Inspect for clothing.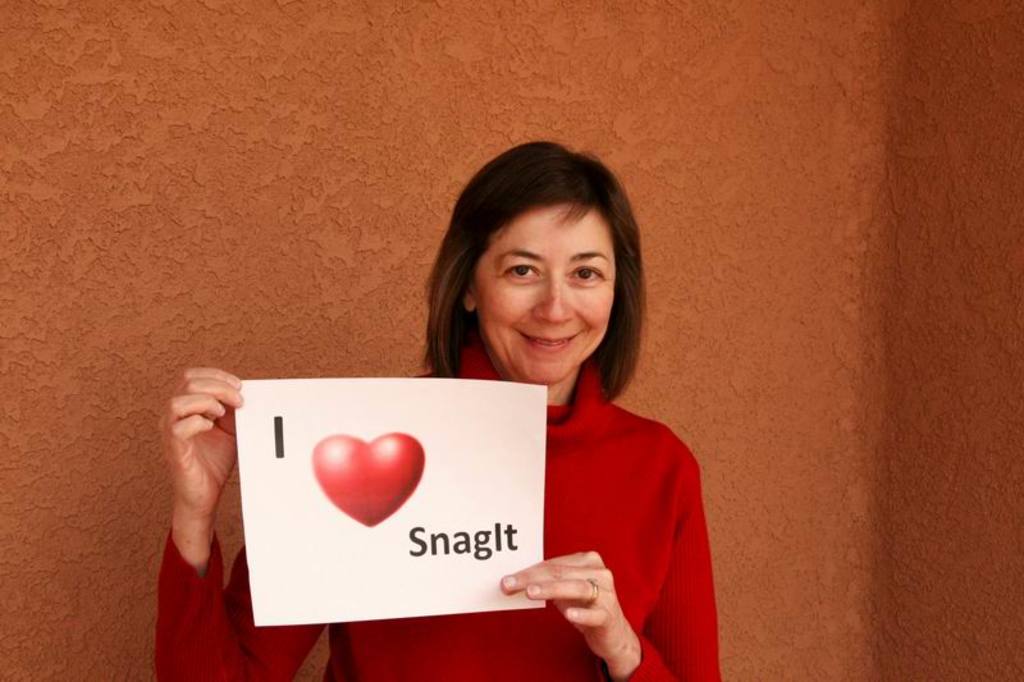
Inspection: select_region(159, 356, 718, 681).
